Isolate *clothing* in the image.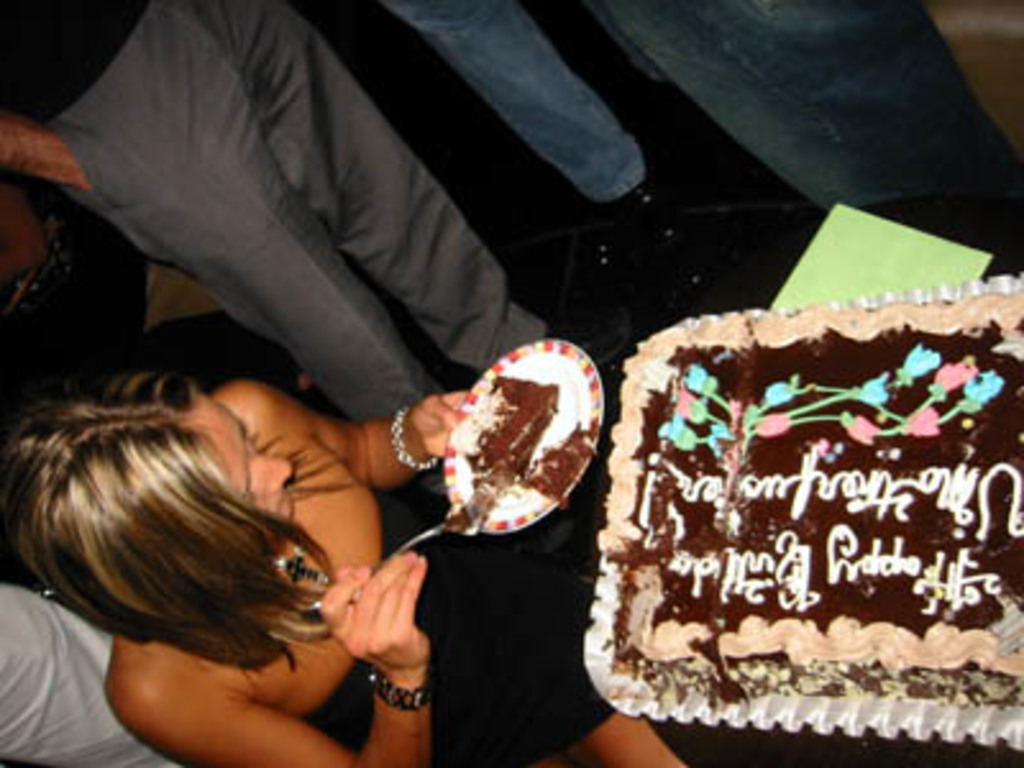
Isolated region: <bbox>0, 200, 251, 397</bbox>.
